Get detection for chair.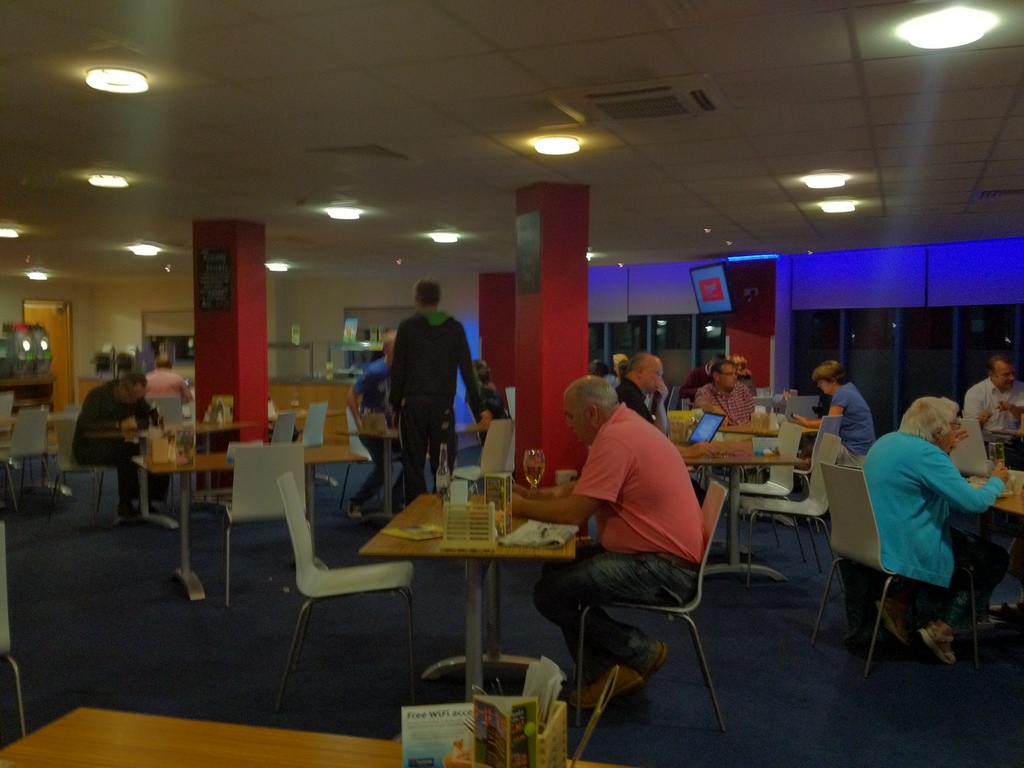
Detection: {"left": 571, "top": 477, "right": 733, "bottom": 732}.
